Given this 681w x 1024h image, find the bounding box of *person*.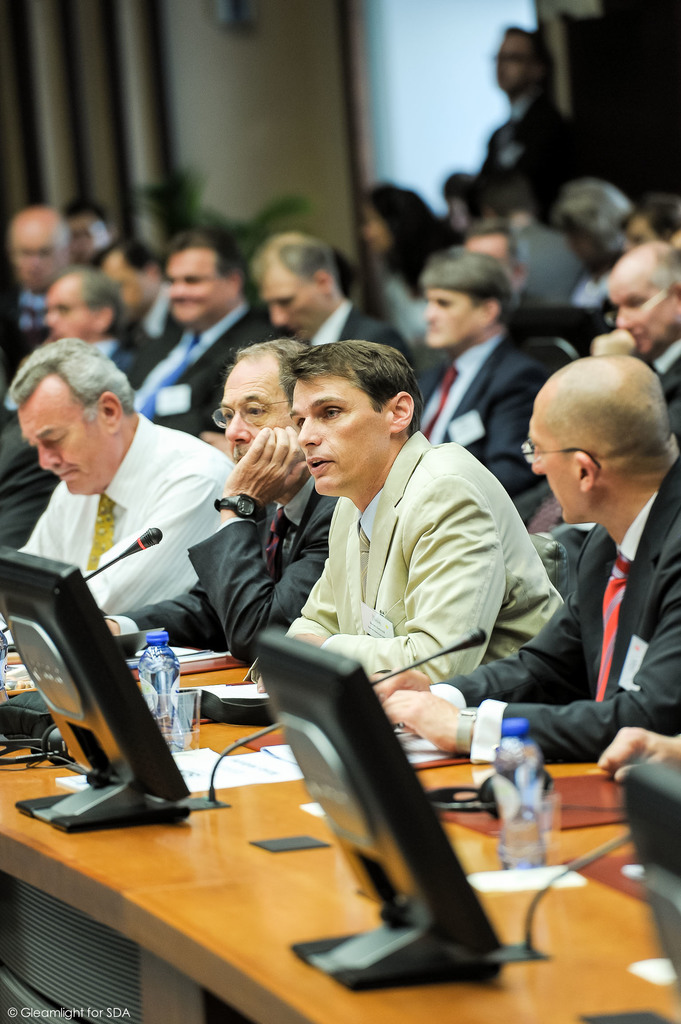
{"left": 55, "top": 196, "right": 127, "bottom": 276}.
